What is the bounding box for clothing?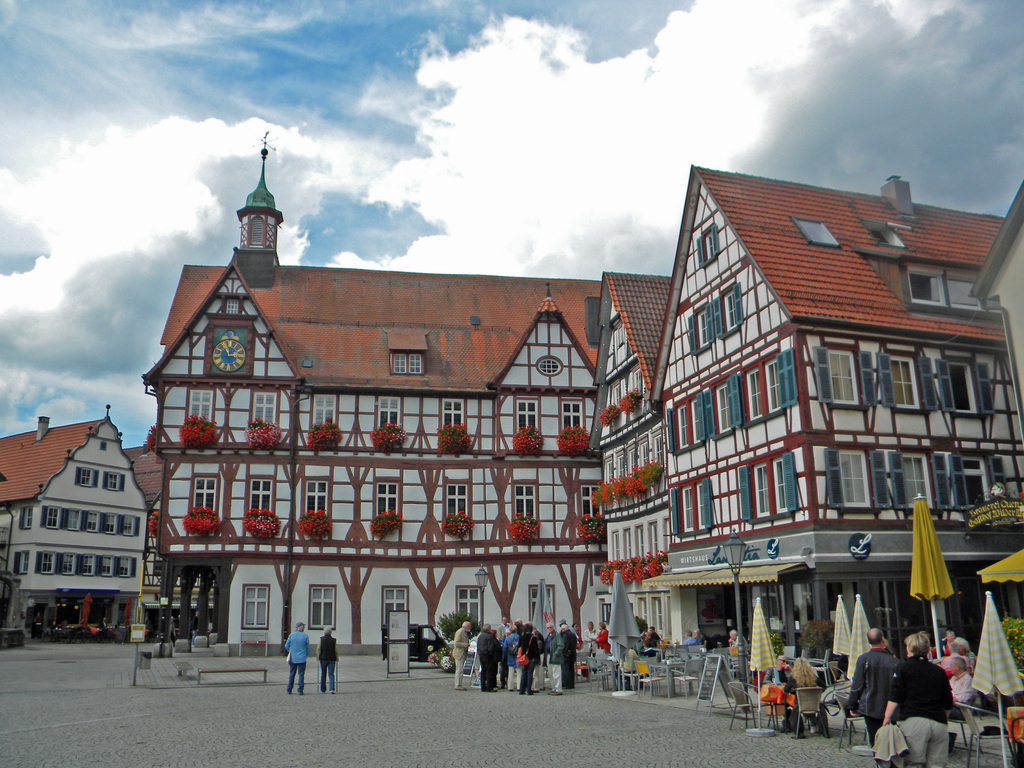
BBox(589, 625, 608, 648).
